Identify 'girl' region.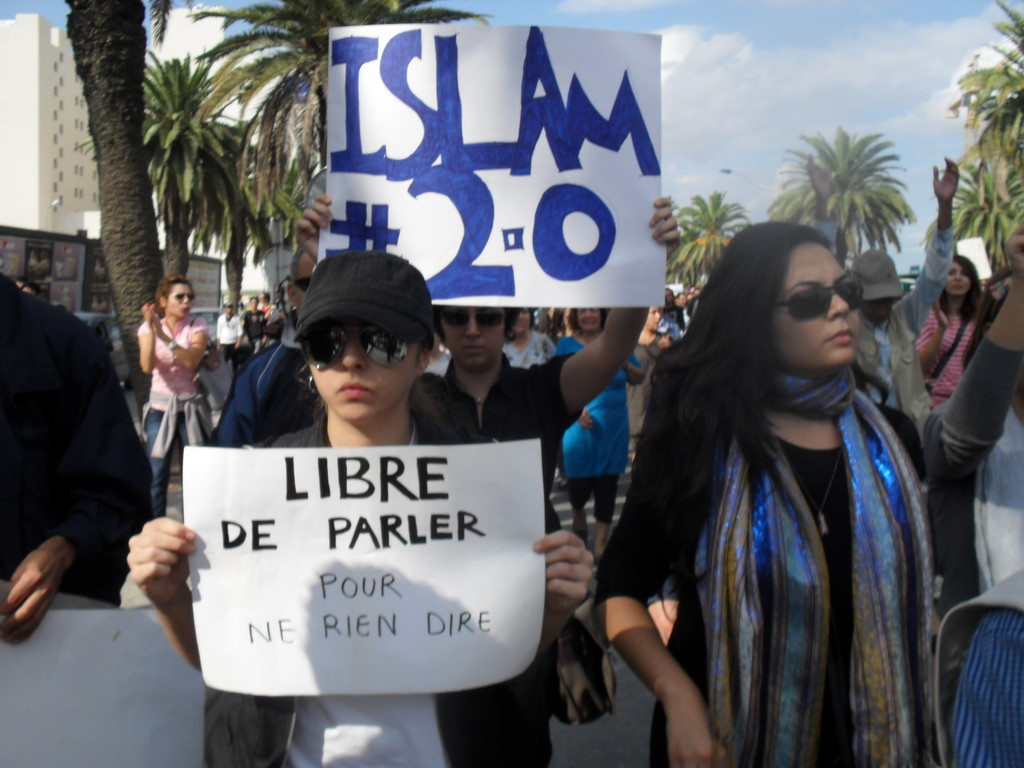
Region: x1=124 y1=252 x2=595 y2=765.
